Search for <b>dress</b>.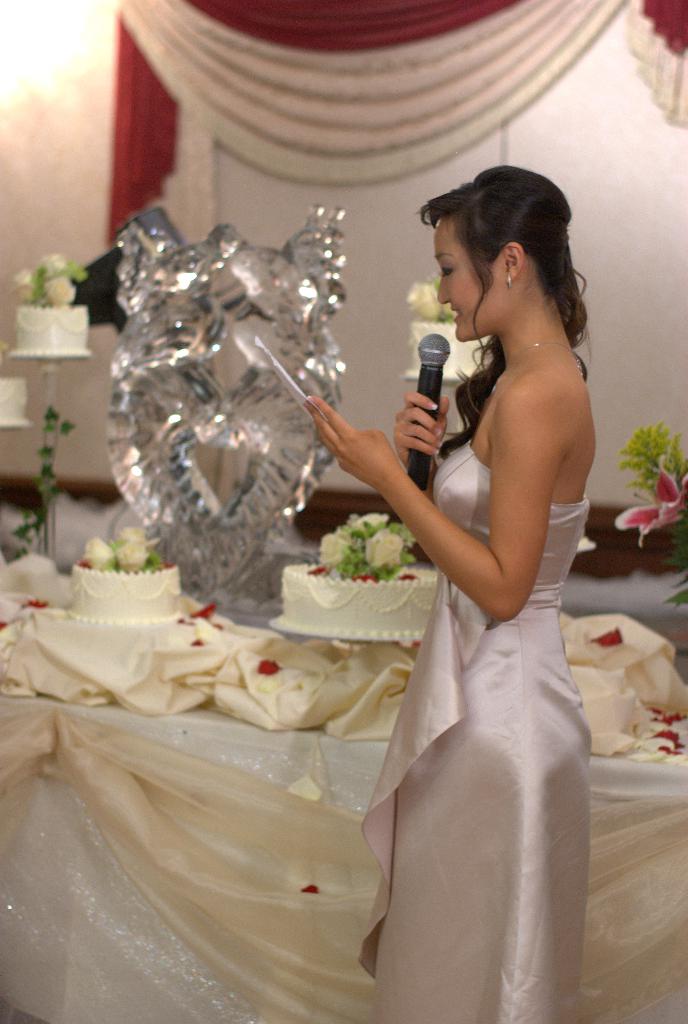
Found at [x1=356, y1=443, x2=589, y2=1023].
